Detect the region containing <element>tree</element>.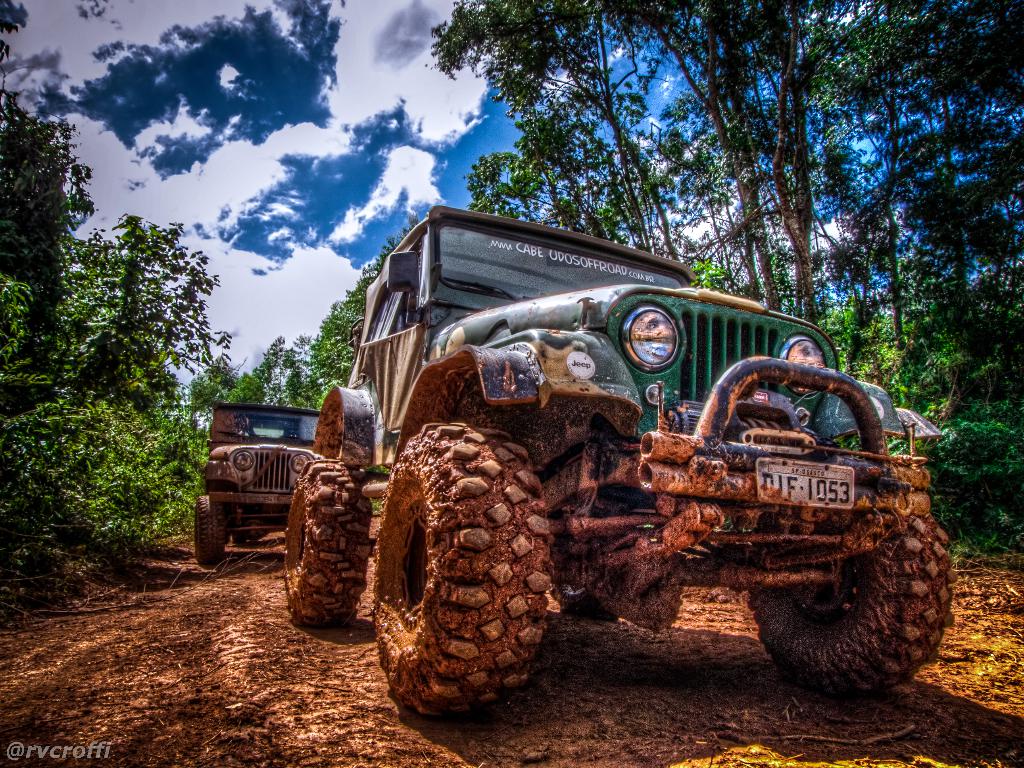
bbox=[0, 3, 252, 577].
